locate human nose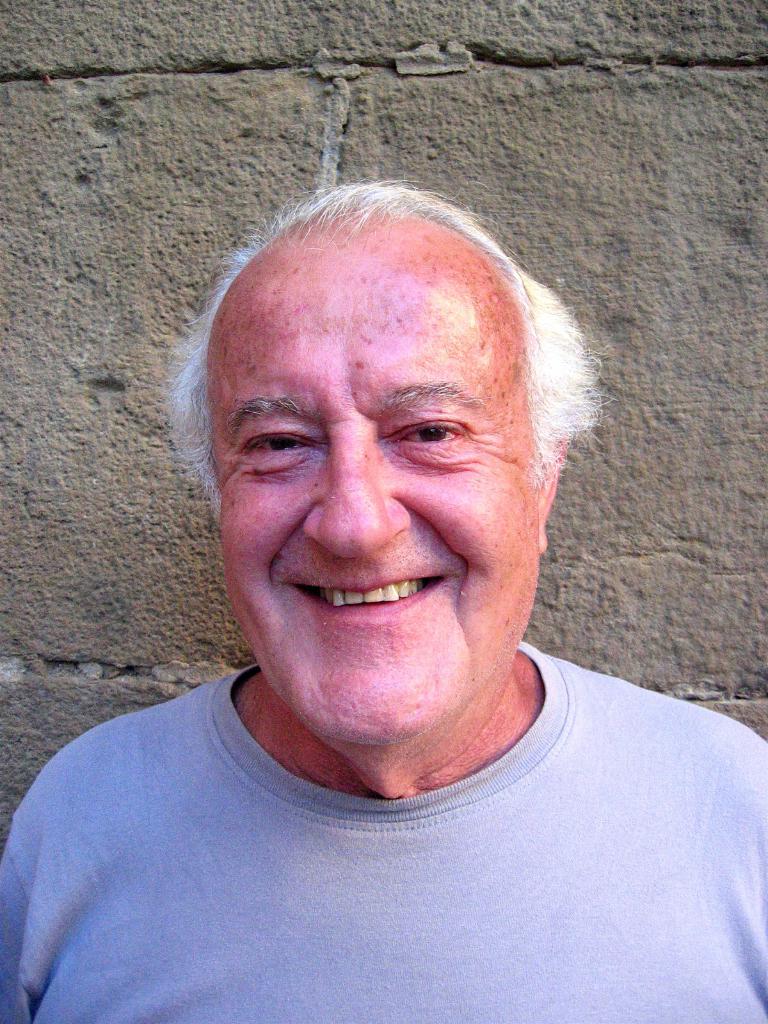
crop(303, 429, 411, 556)
